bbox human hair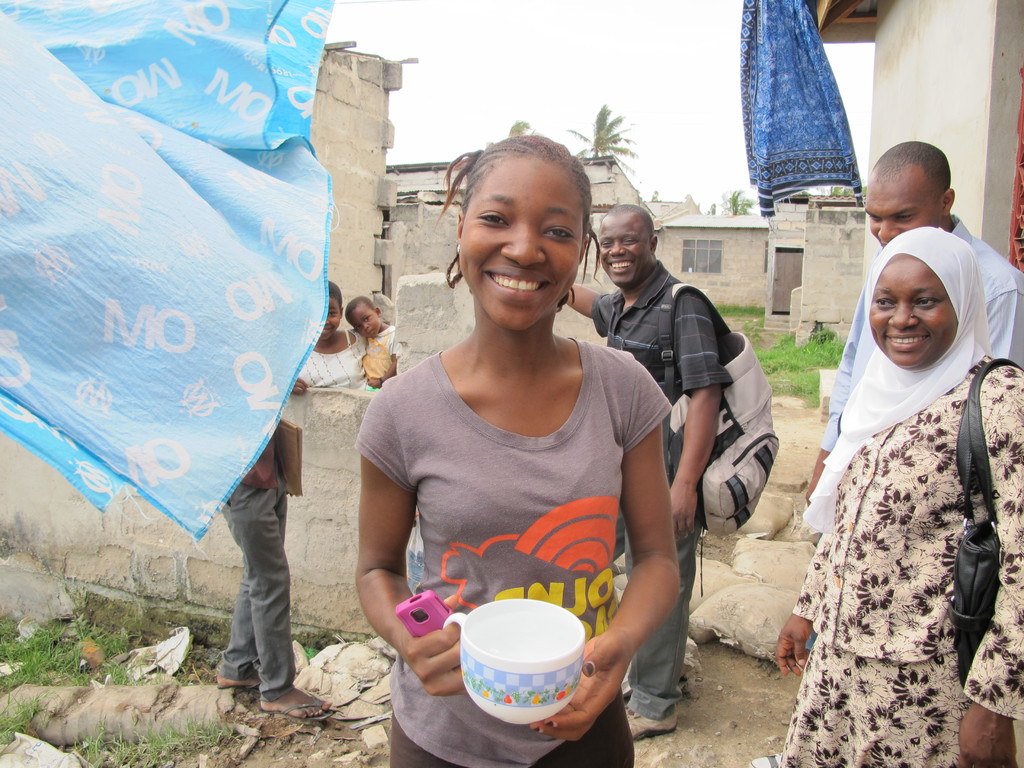
l=446, t=127, r=596, b=292
